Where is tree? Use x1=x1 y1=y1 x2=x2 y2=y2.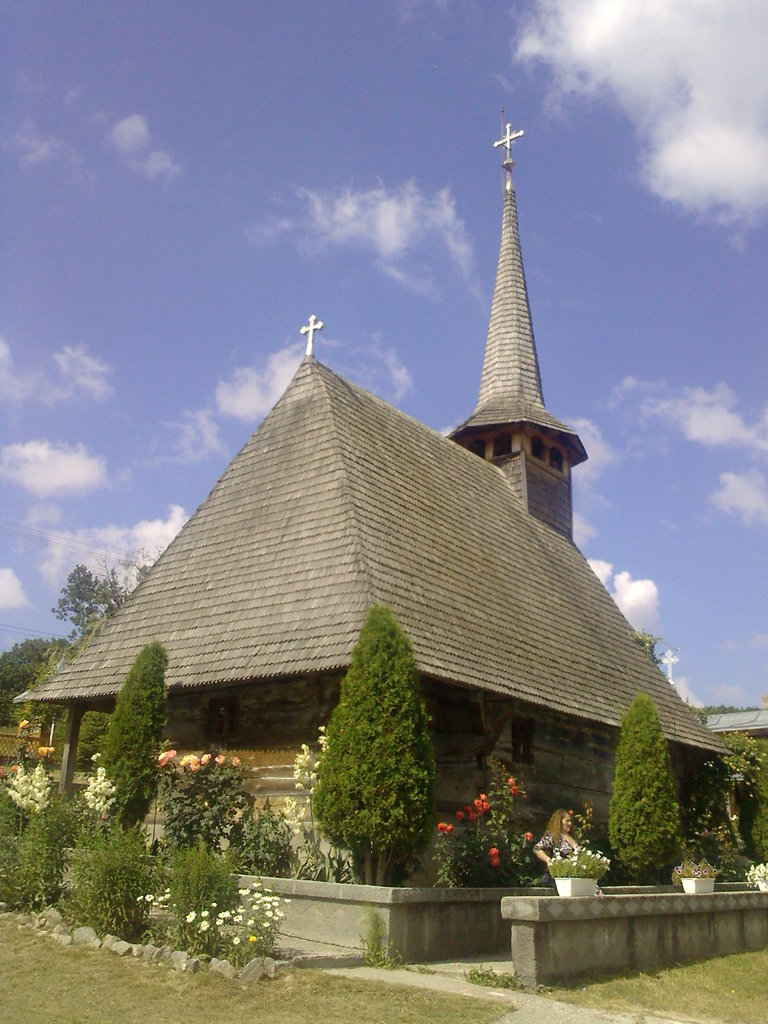
x1=152 y1=840 x2=280 y2=966.
